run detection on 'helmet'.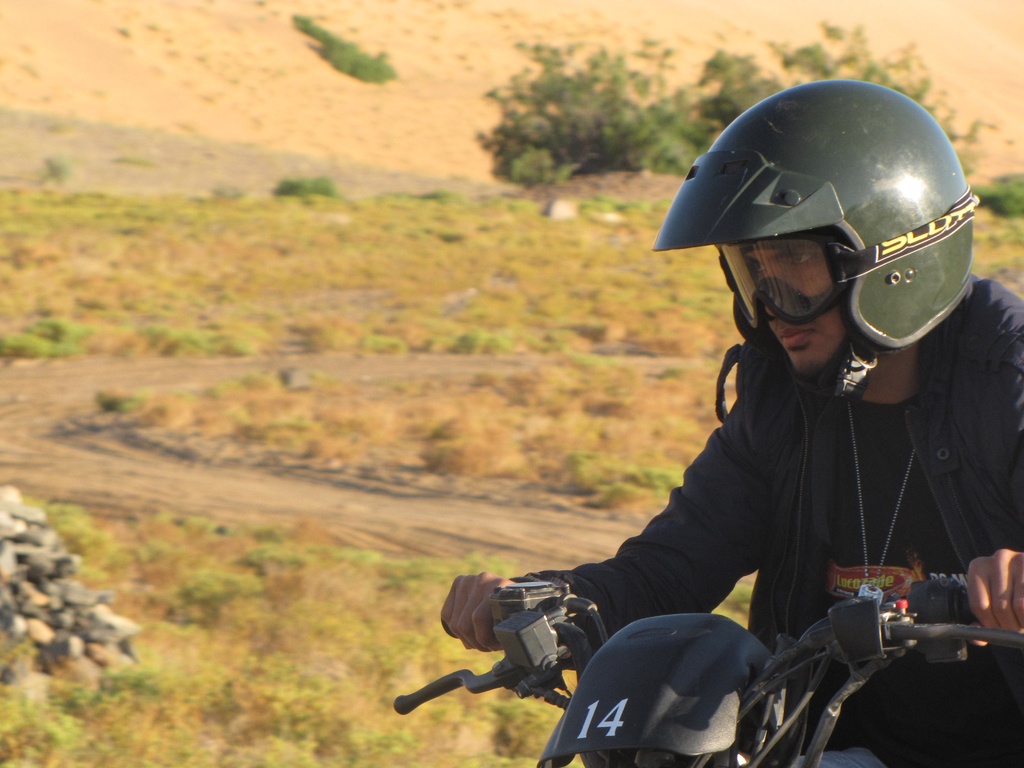
Result: <bbox>666, 86, 980, 389</bbox>.
